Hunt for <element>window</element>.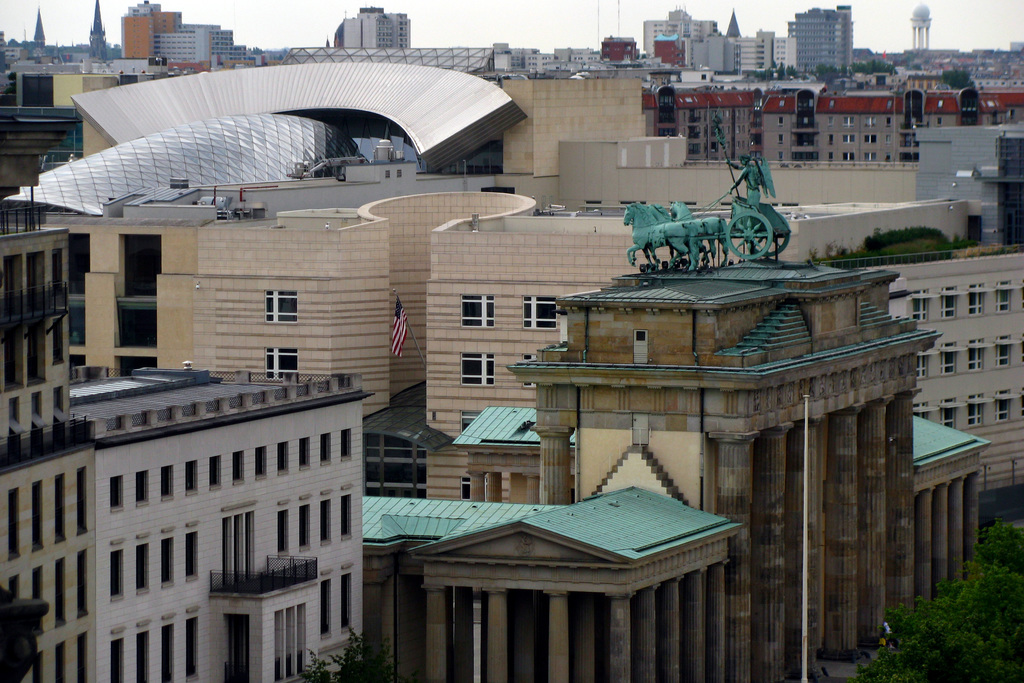
Hunted down at x1=863 y1=134 x2=877 y2=142.
